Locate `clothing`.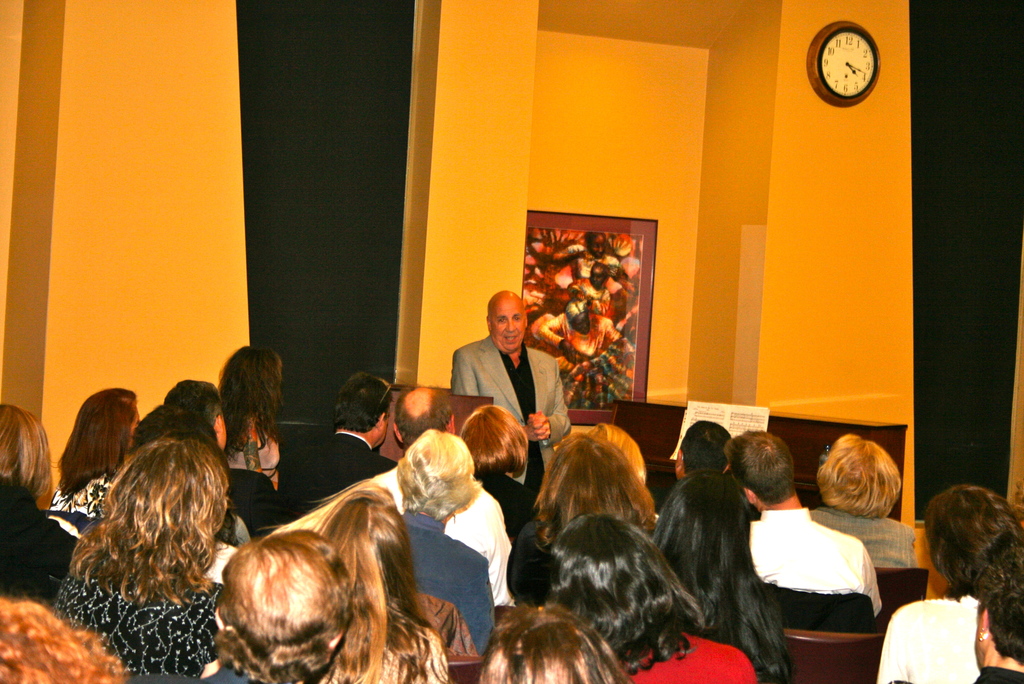
Bounding box: [left=395, top=510, right=501, bottom=649].
